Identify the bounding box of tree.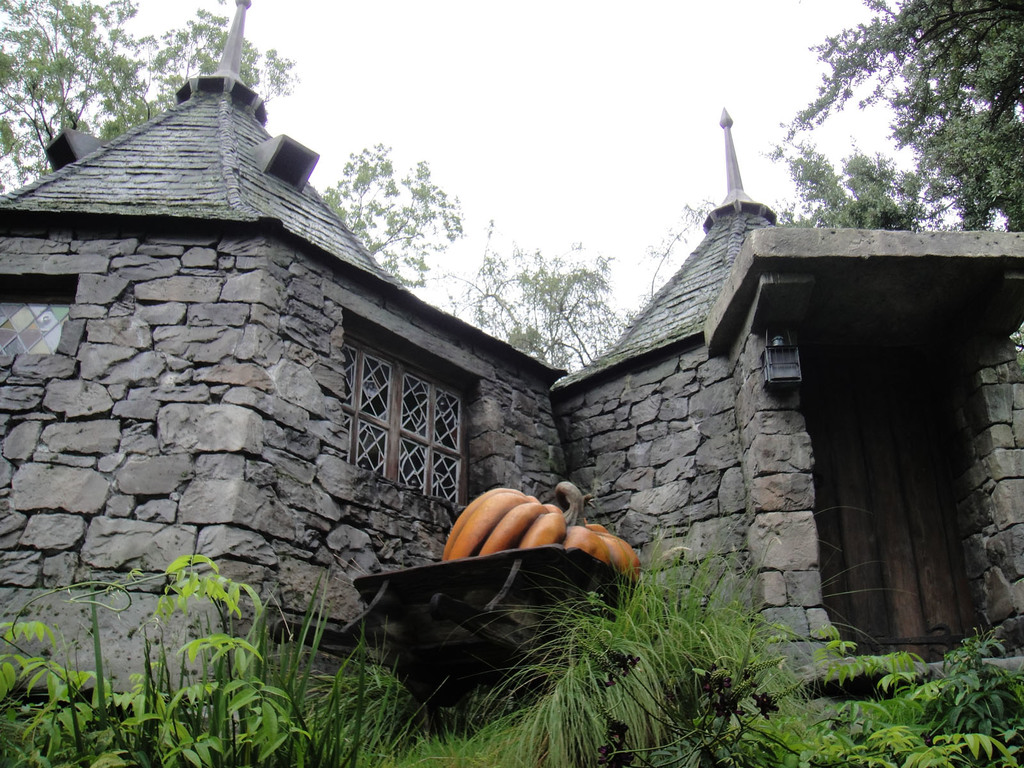
329, 135, 468, 279.
